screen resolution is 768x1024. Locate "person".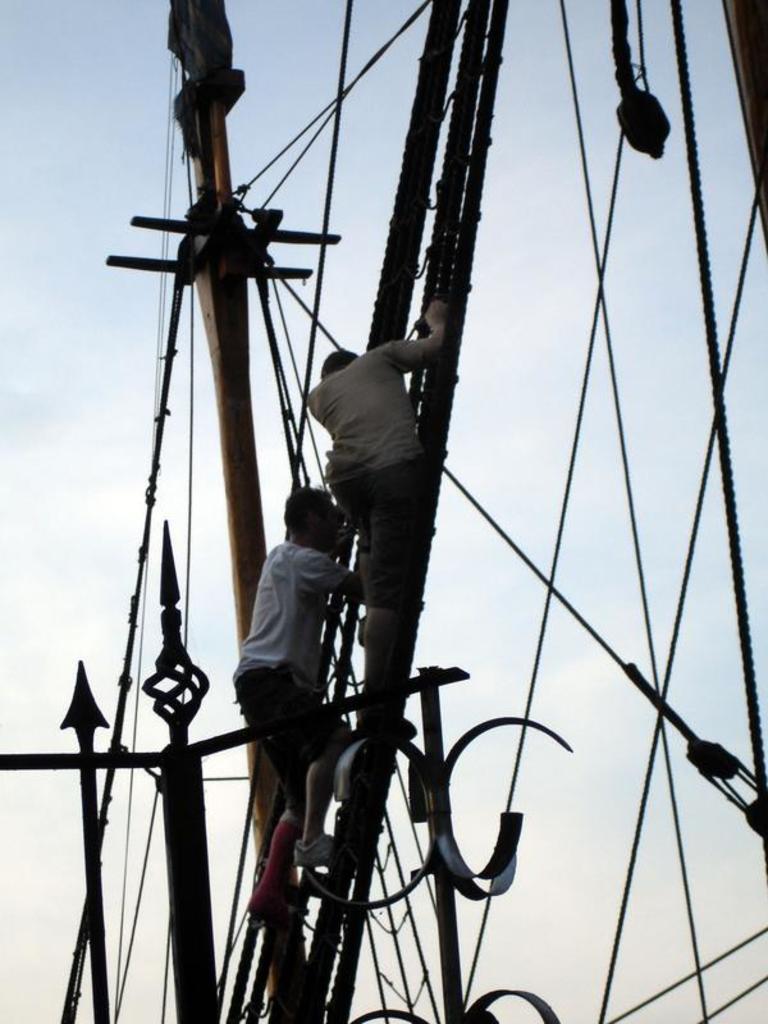
306:294:445:643.
